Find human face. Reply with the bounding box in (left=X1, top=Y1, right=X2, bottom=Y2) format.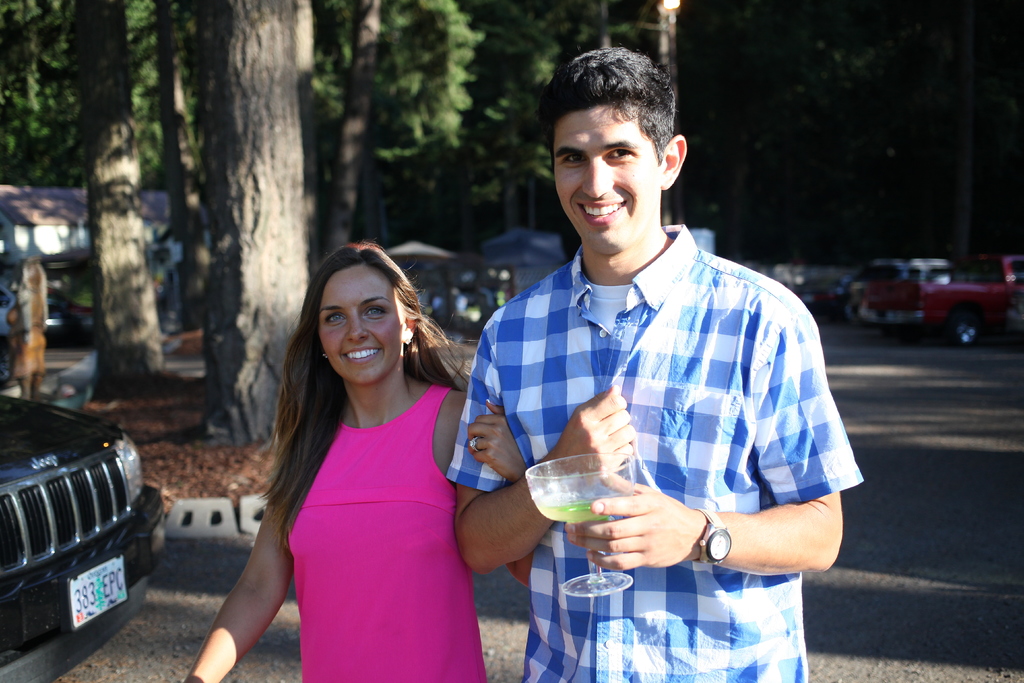
(left=318, top=265, right=408, bottom=386).
